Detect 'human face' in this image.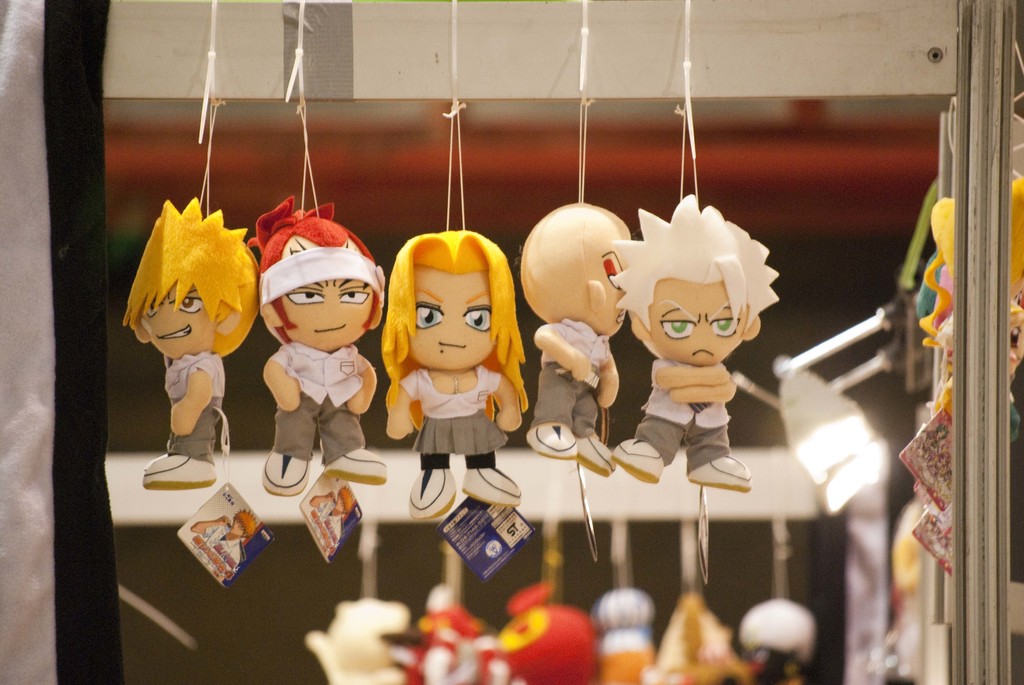
Detection: detection(280, 278, 372, 352).
